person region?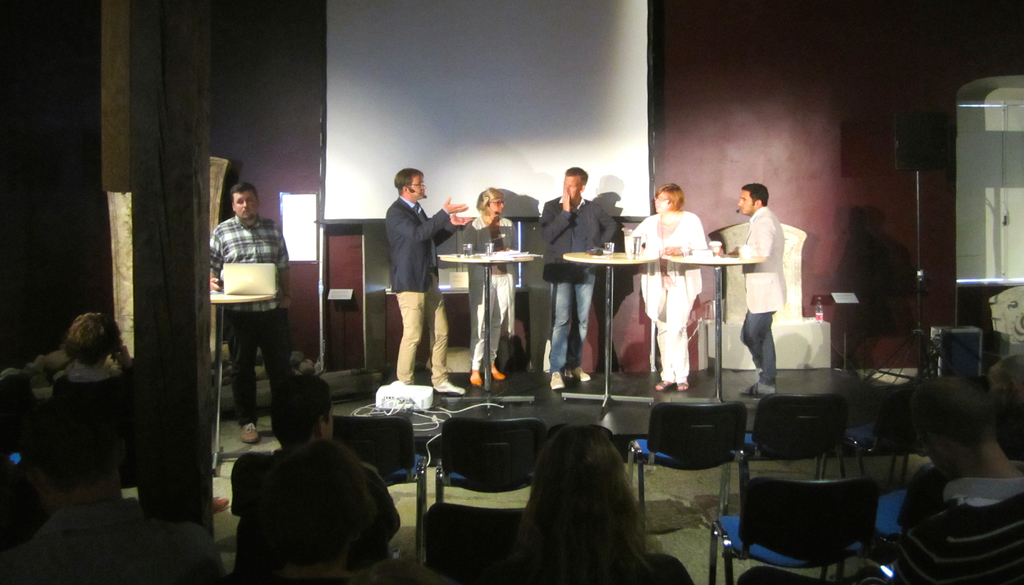
Rect(733, 183, 785, 394)
